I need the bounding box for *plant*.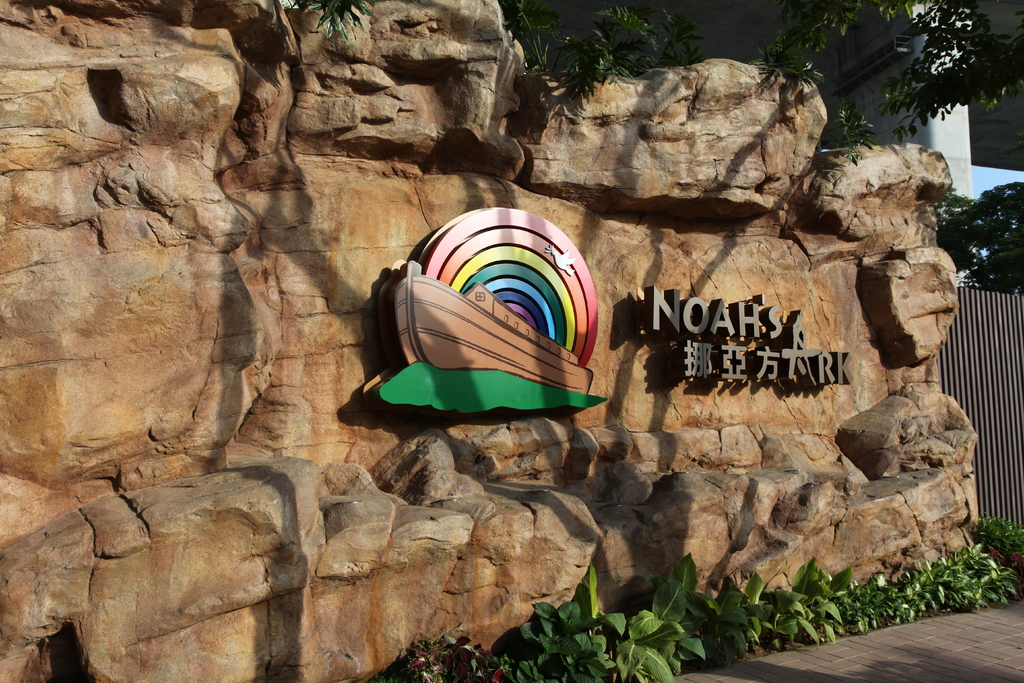
Here it is: box=[443, 632, 506, 682].
